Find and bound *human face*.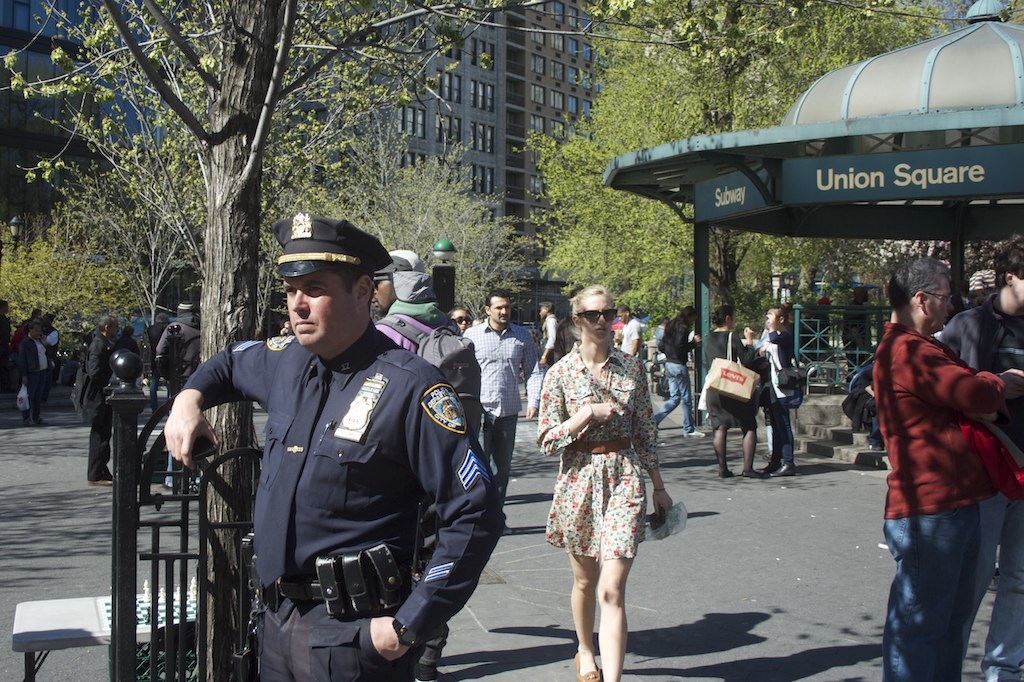
Bound: region(490, 294, 511, 326).
